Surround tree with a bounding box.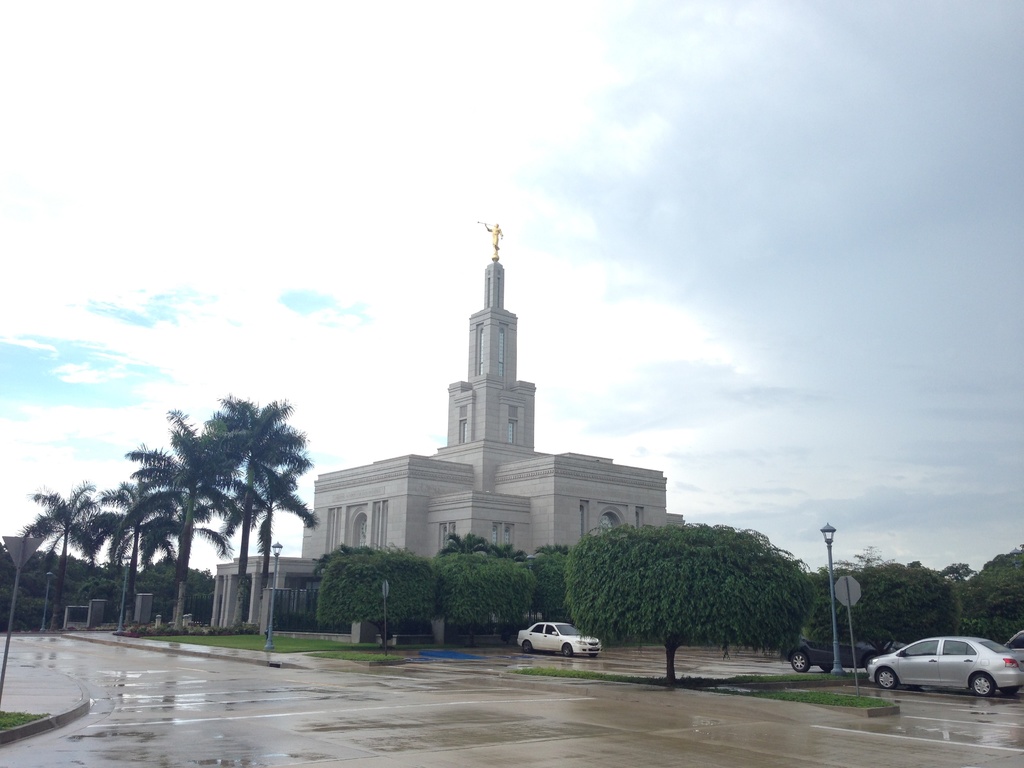
Rect(534, 522, 589, 668).
